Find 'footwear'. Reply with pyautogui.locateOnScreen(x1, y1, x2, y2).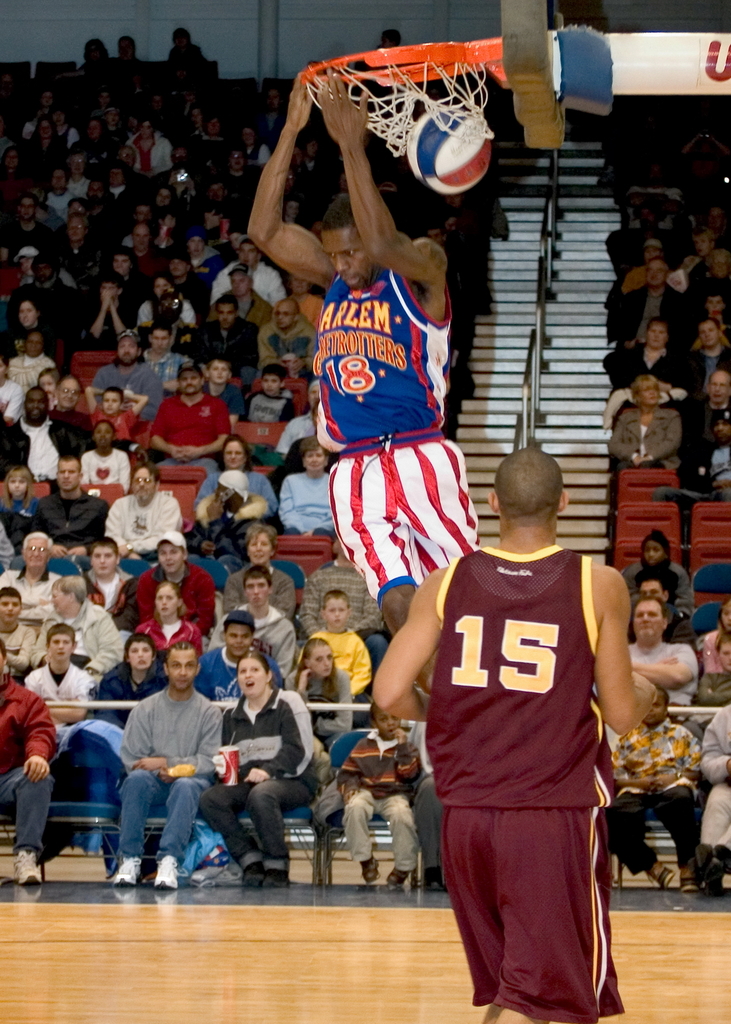
pyautogui.locateOnScreen(117, 855, 143, 887).
